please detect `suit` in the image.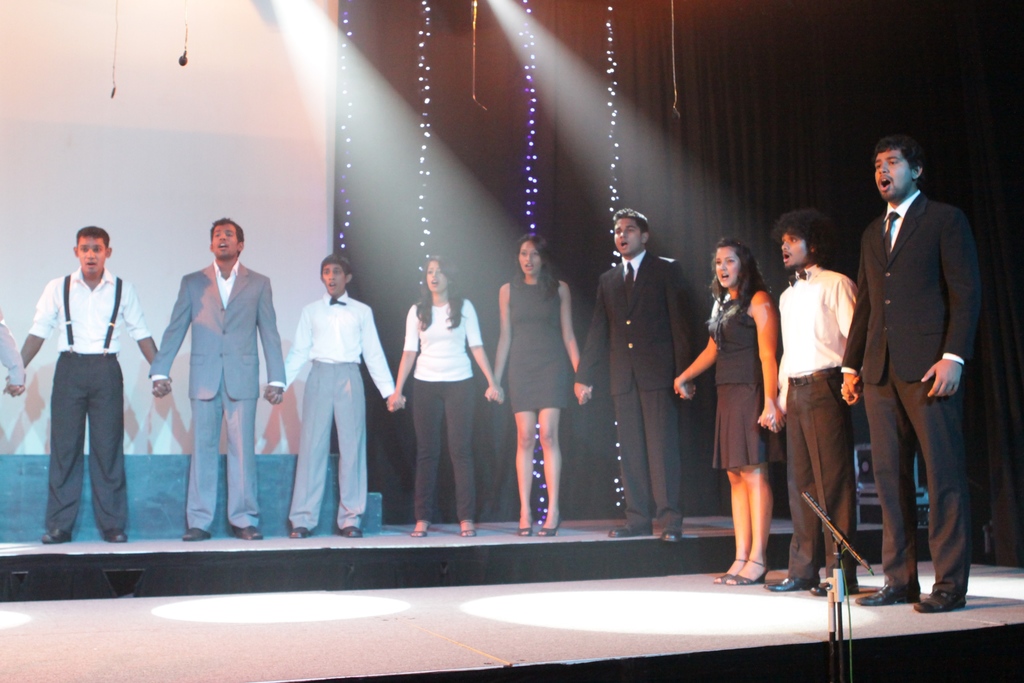
<bbox>844, 192, 978, 591</bbox>.
